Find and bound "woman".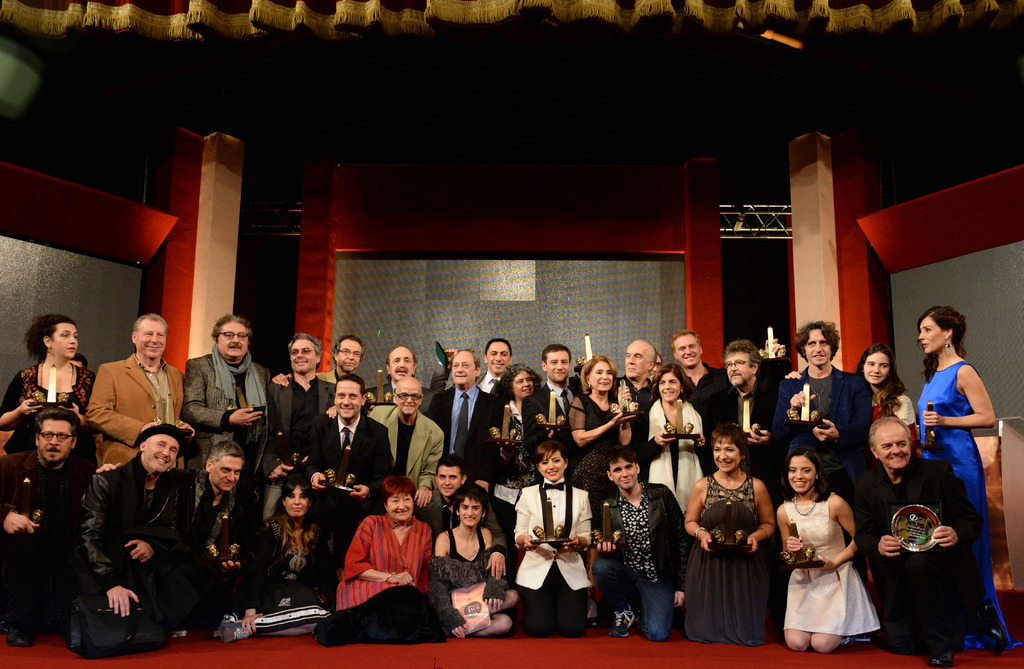
Bound: 561/347/644/509.
